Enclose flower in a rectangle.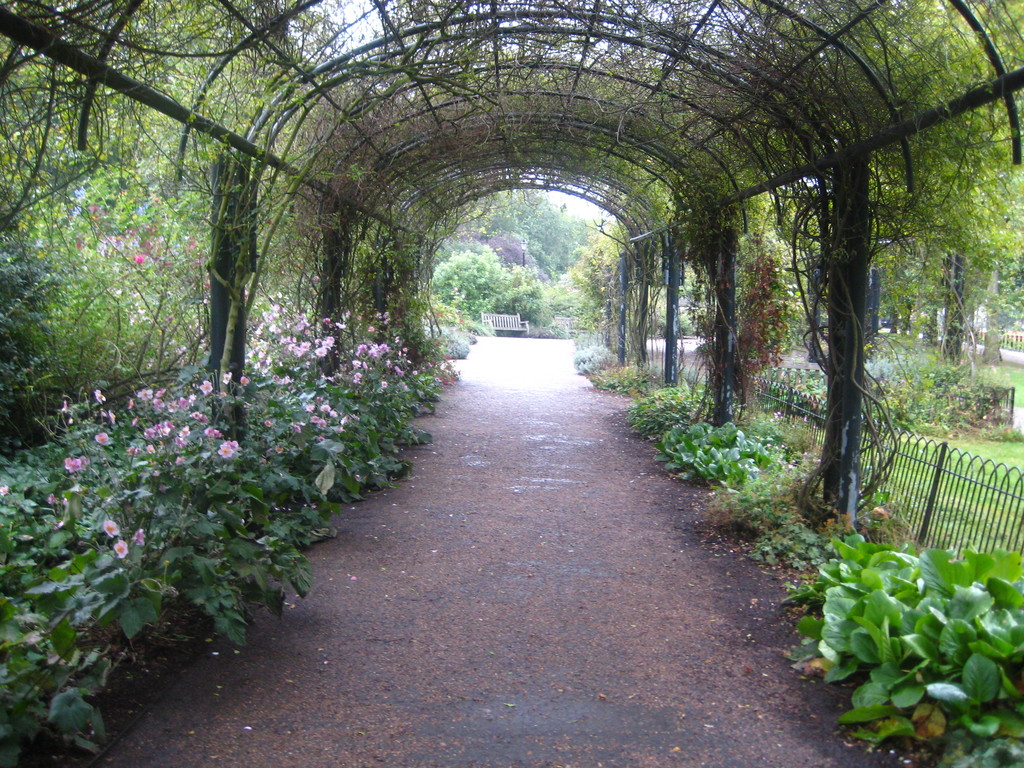
(220,437,237,454).
